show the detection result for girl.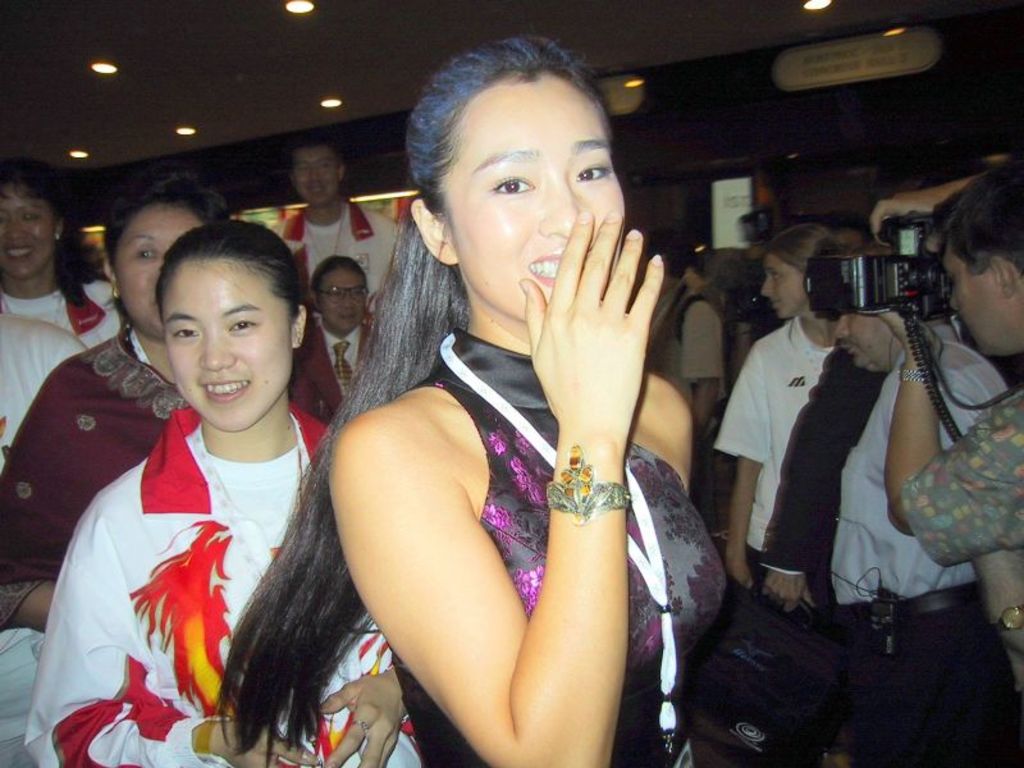
[x1=37, y1=214, x2=430, y2=767].
